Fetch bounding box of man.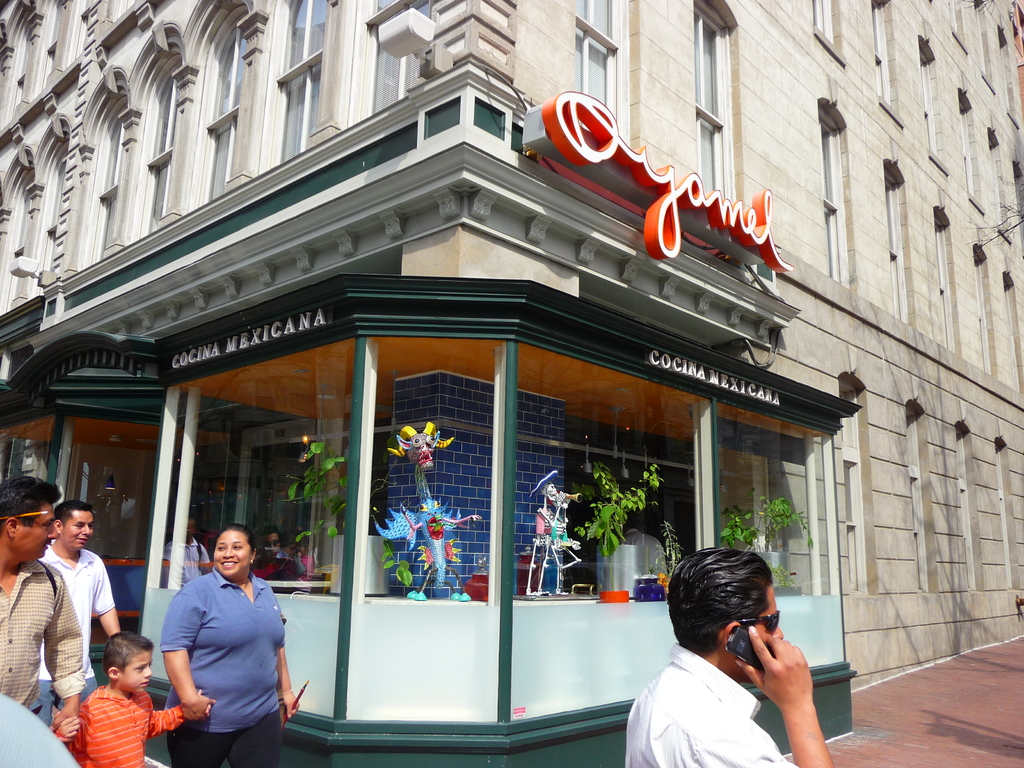
Bbox: 40:499:121:728.
